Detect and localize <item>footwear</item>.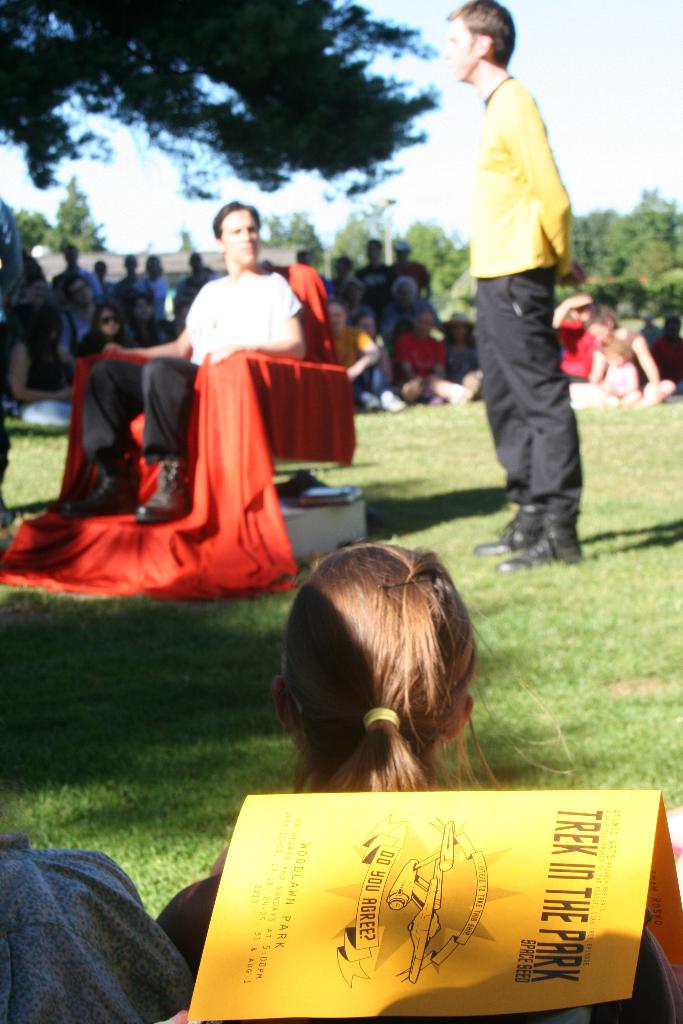
Localized at (482,520,529,560).
